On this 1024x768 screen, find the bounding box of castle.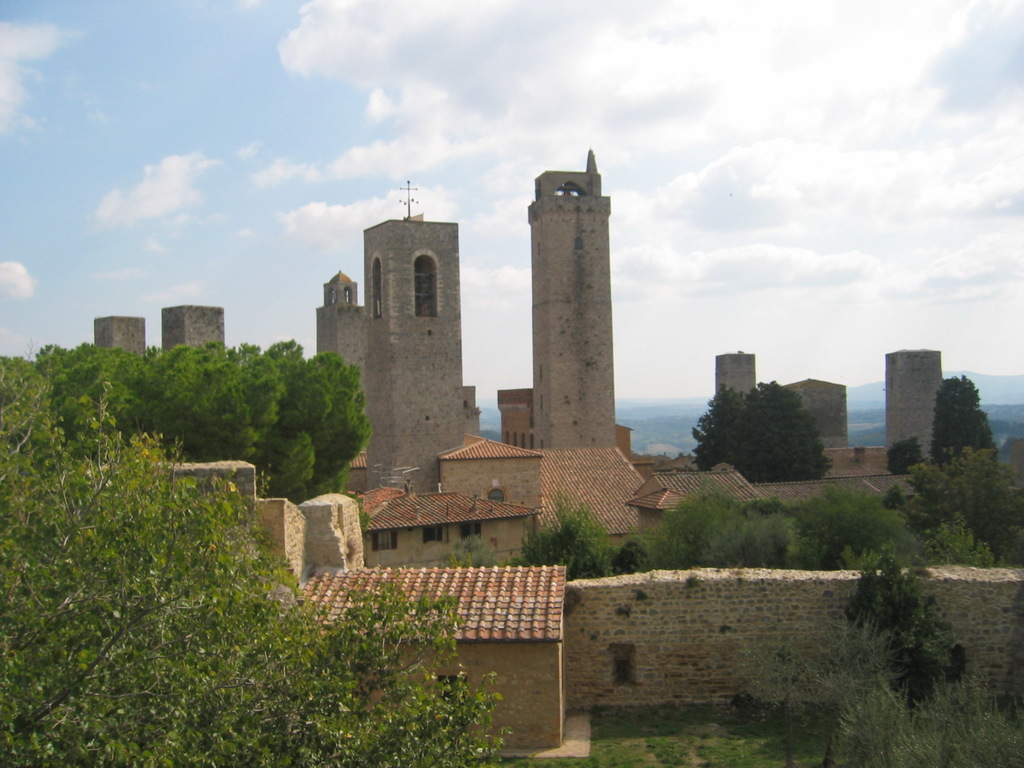
Bounding box: Rect(95, 151, 945, 492).
